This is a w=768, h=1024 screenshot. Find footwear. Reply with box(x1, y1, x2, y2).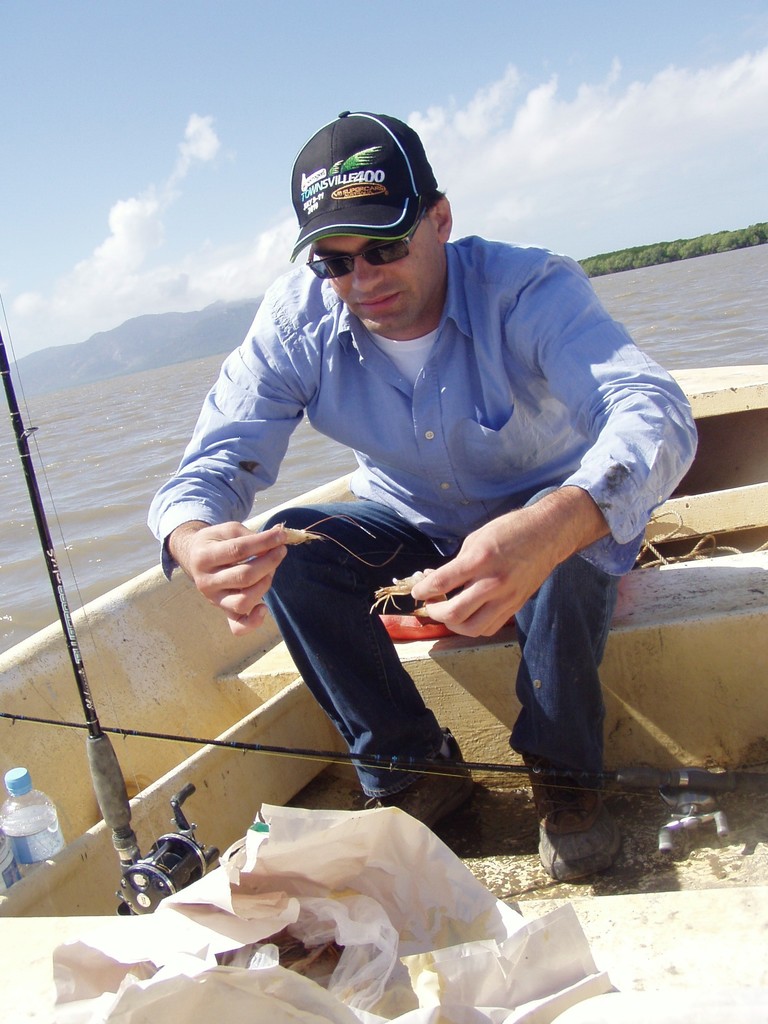
box(527, 770, 623, 884).
